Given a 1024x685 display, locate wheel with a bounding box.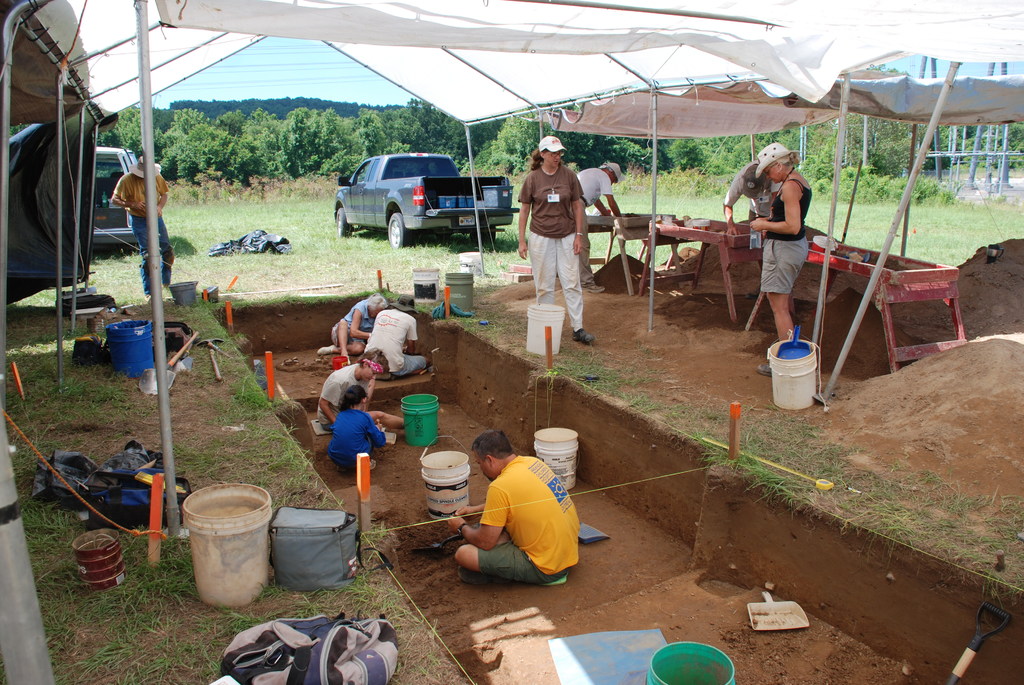
Located: [x1=331, y1=210, x2=349, y2=240].
